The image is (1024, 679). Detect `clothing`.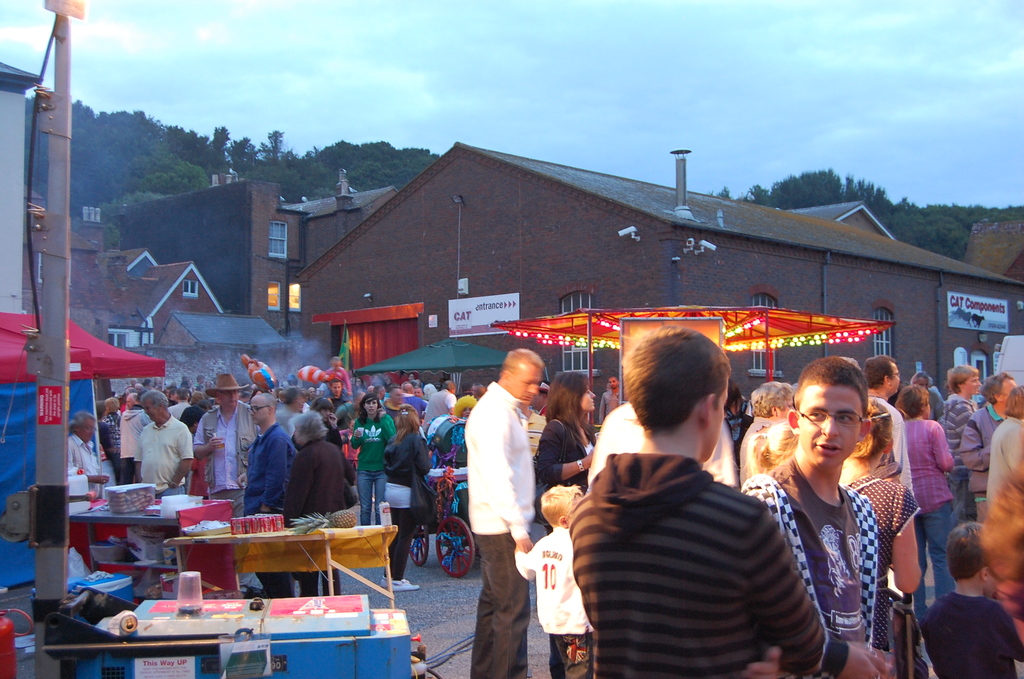
Detection: <region>180, 401, 206, 430</region>.
